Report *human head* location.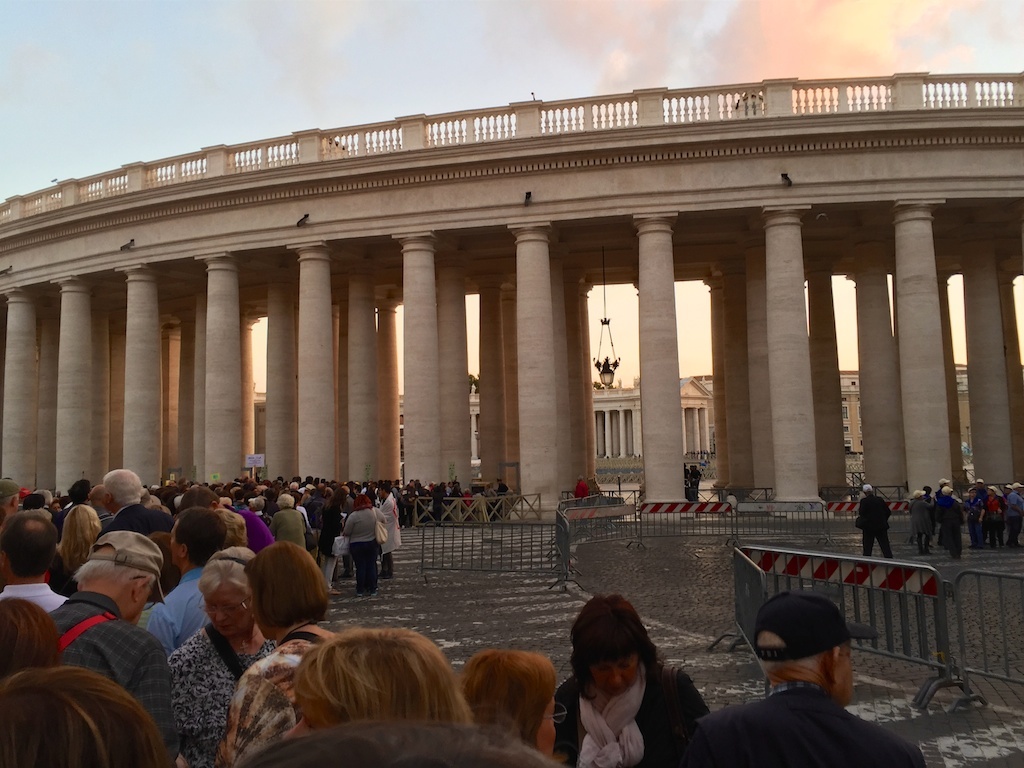
Report: box=[466, 650, 557, 759].
